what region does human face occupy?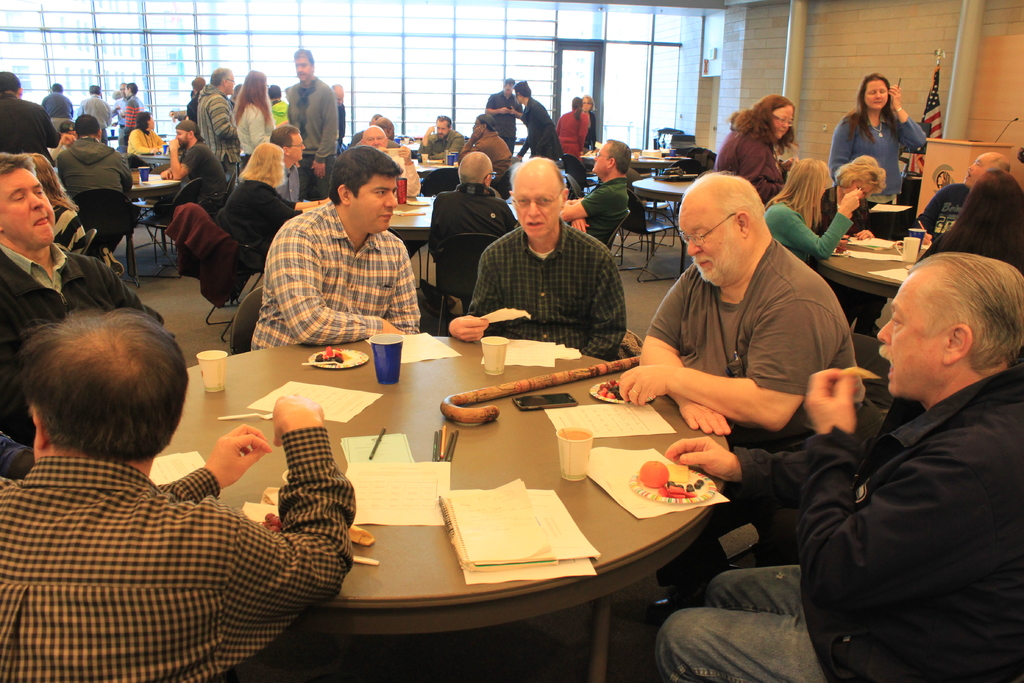
BBox(473, 118, 481, 127).
